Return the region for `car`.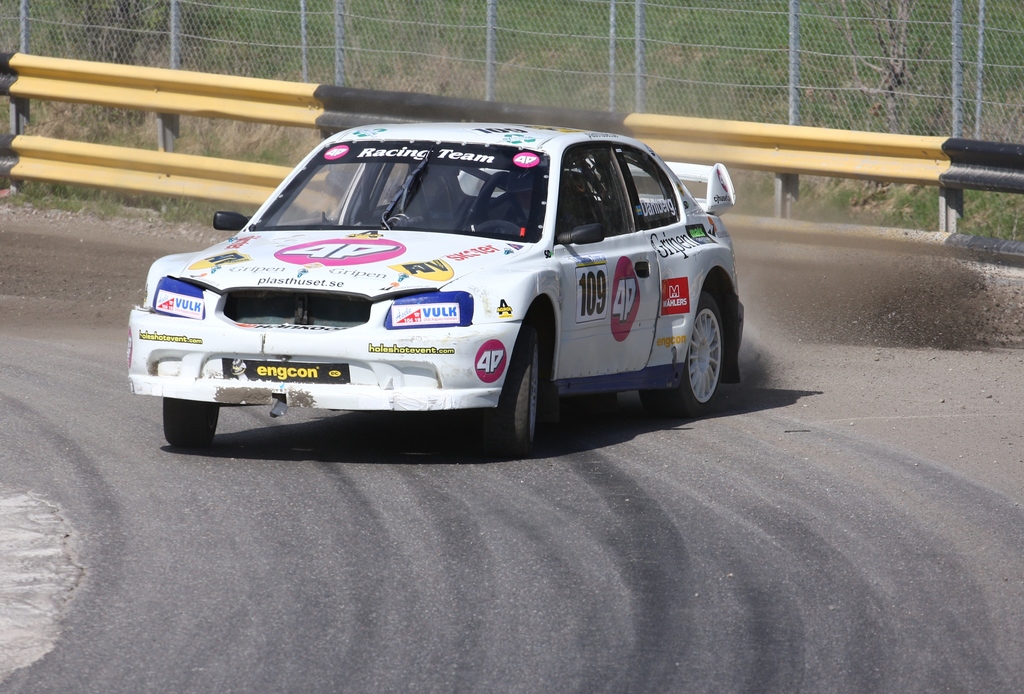
125, 117, 749, 453.
